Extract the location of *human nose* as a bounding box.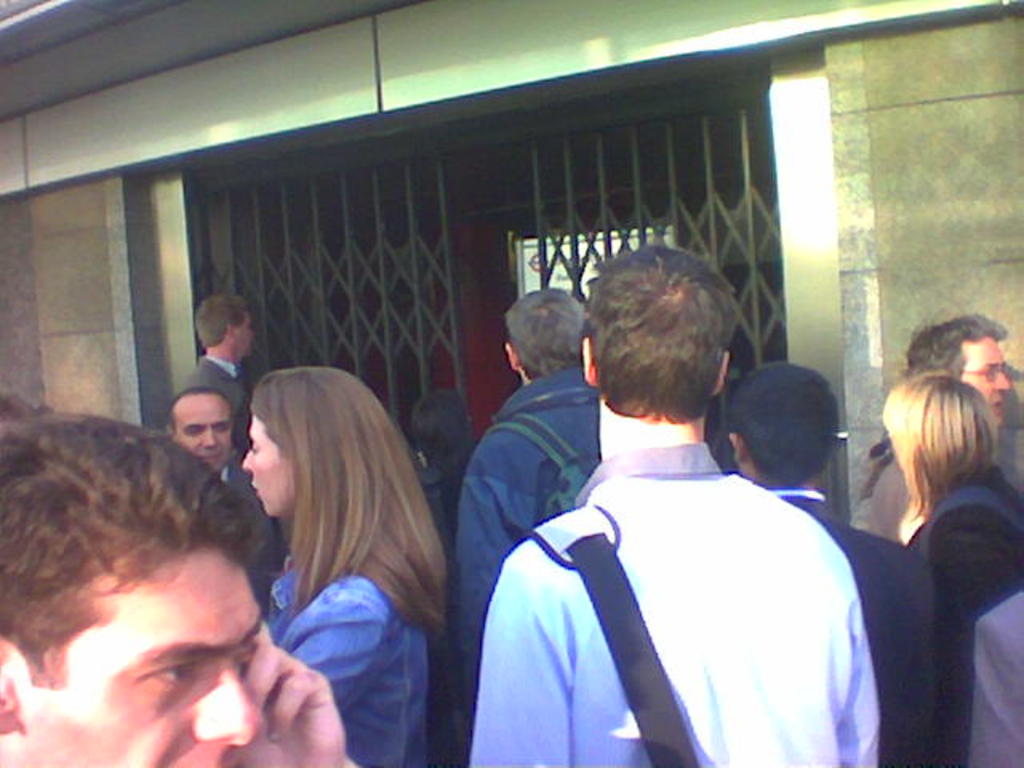
x1=240, y1=453, x2=253, y2=472.
